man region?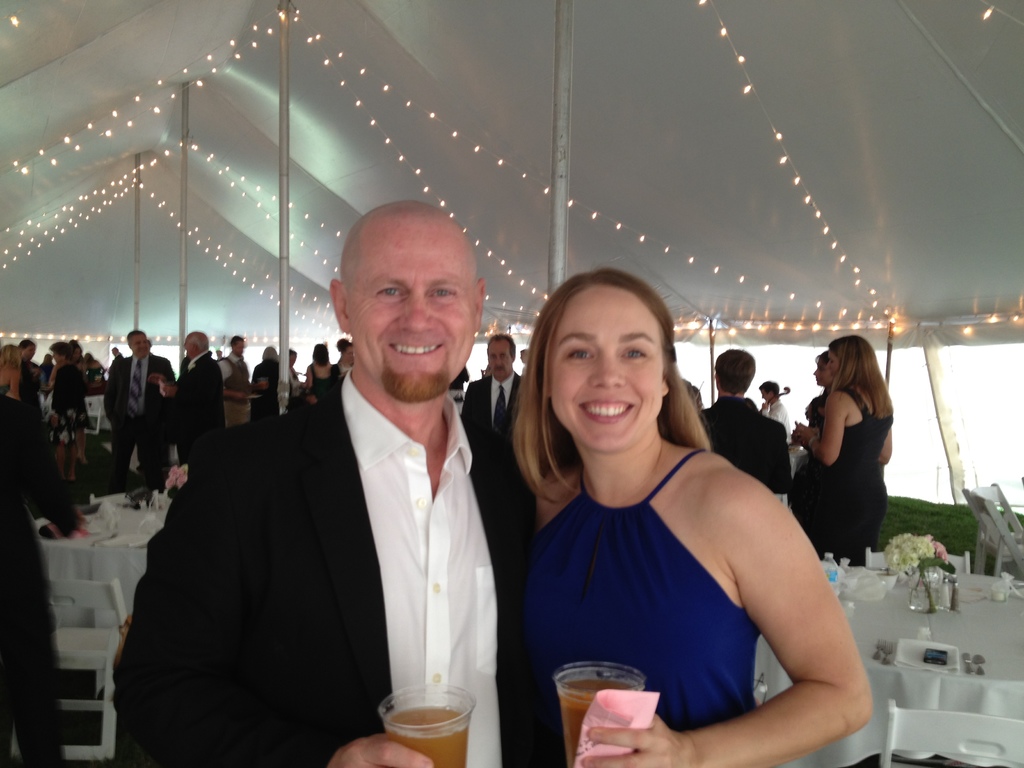
<box>14,338,45,411</box>
